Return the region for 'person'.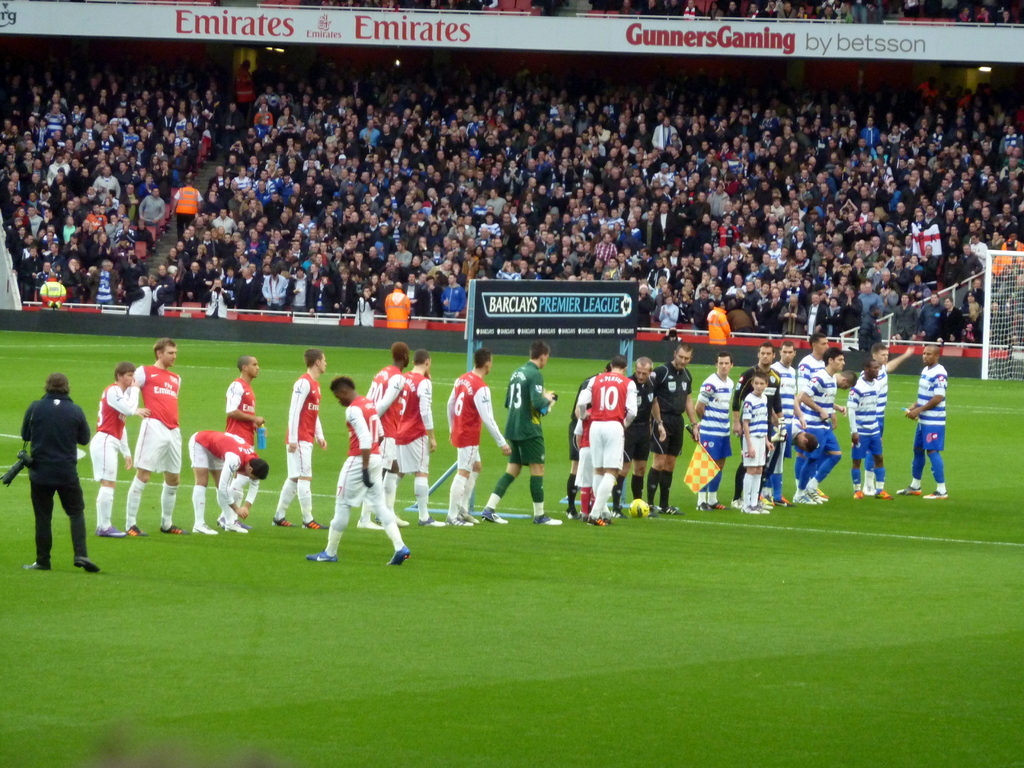
[x1=899, y1=343, x2=950, y2=507].
